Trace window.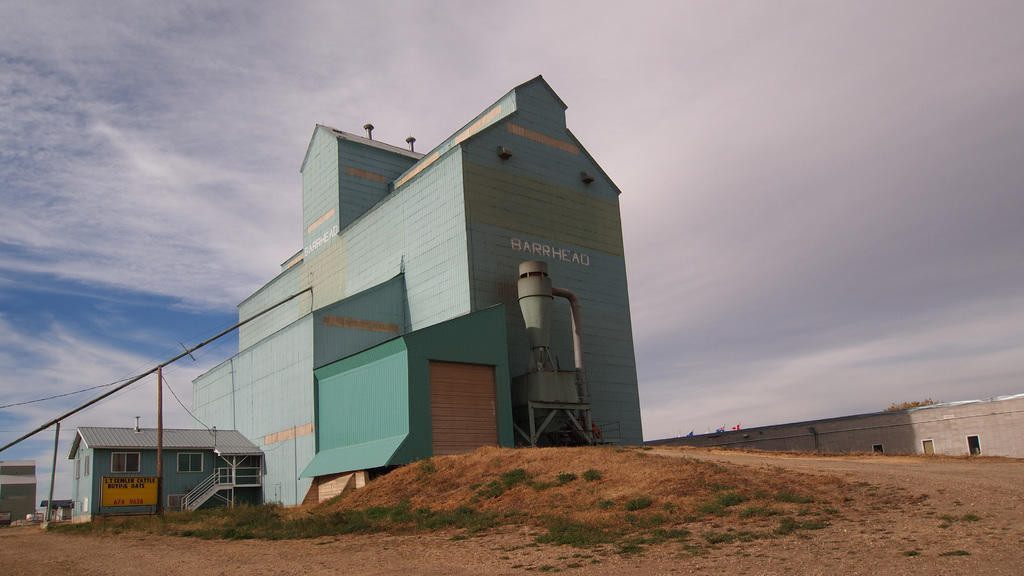
Traced to 74 465 78 474.
